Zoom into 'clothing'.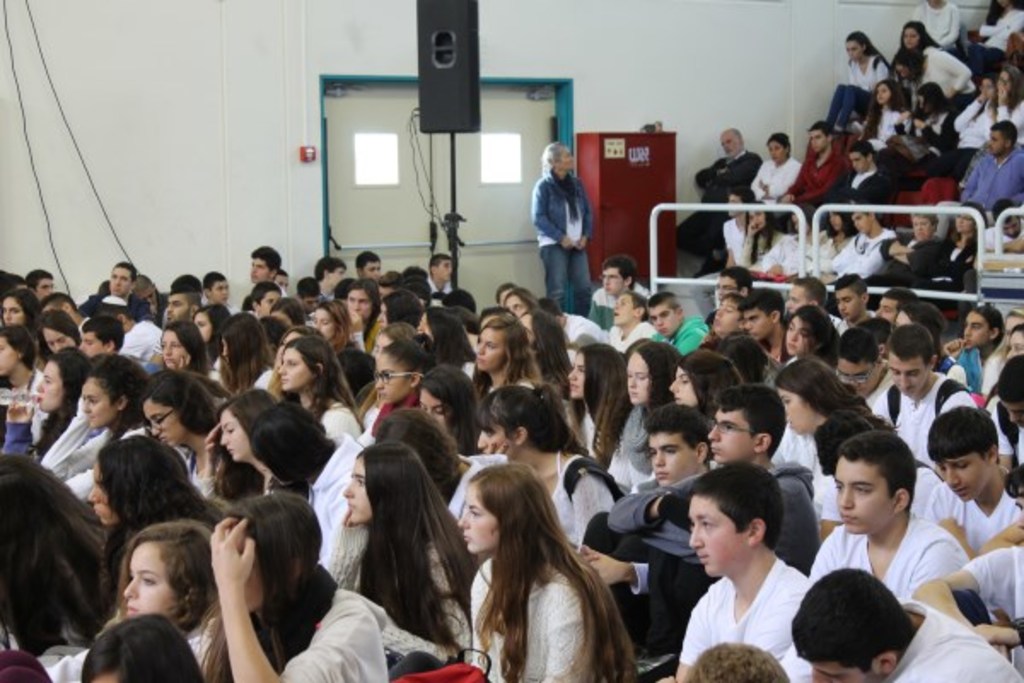
Zoom target: bbox(944, 97, 1000, 159).
